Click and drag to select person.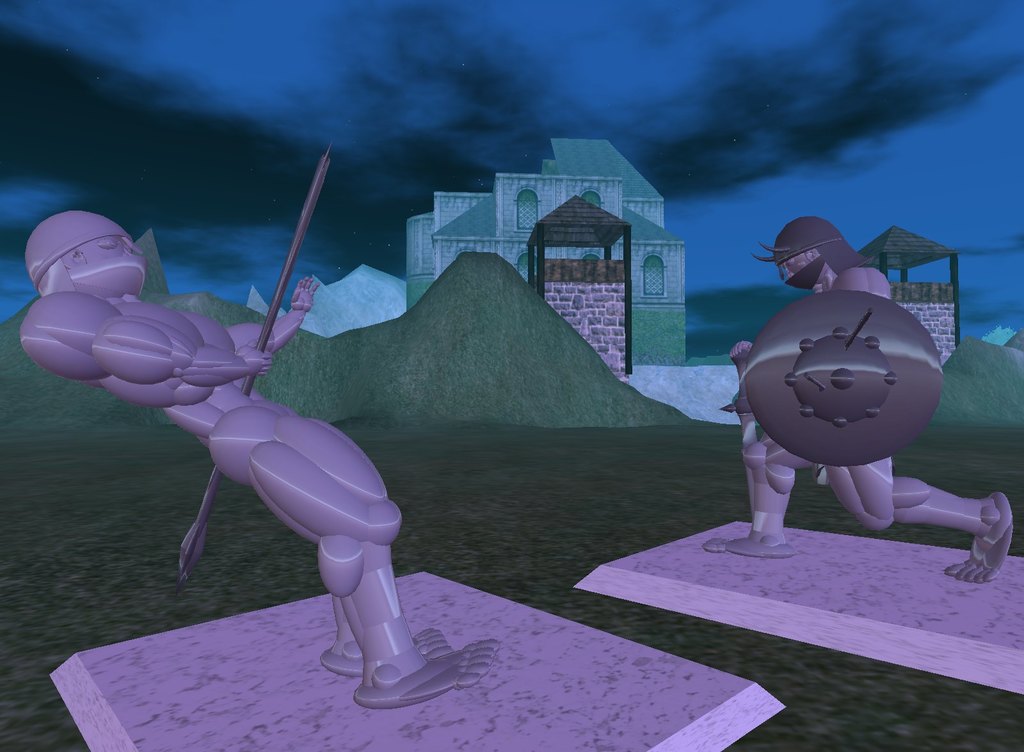
Selection: bbox=(11, 200, 492, 714).
